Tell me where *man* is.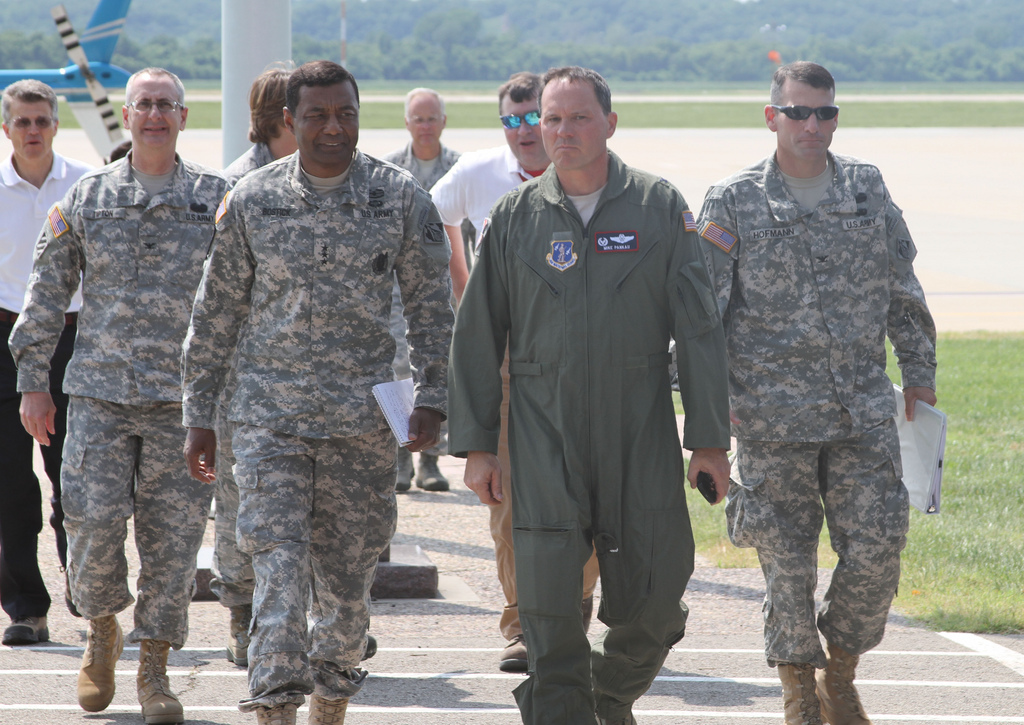
*man* is at x1=0 y1=74 x2=102 y2=644.
